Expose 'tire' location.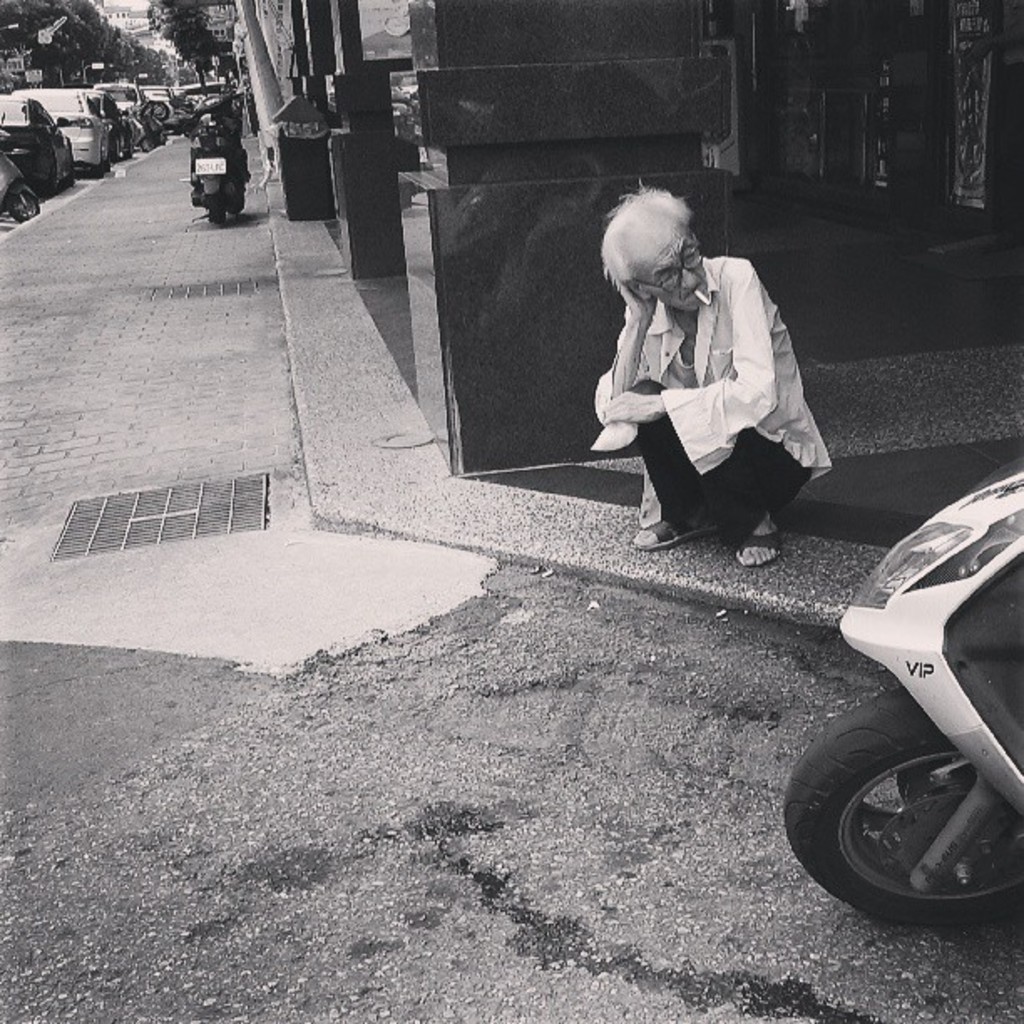
Exposed at {"left": 233, "top": 187, "right": 244, "bottom": 212}.
